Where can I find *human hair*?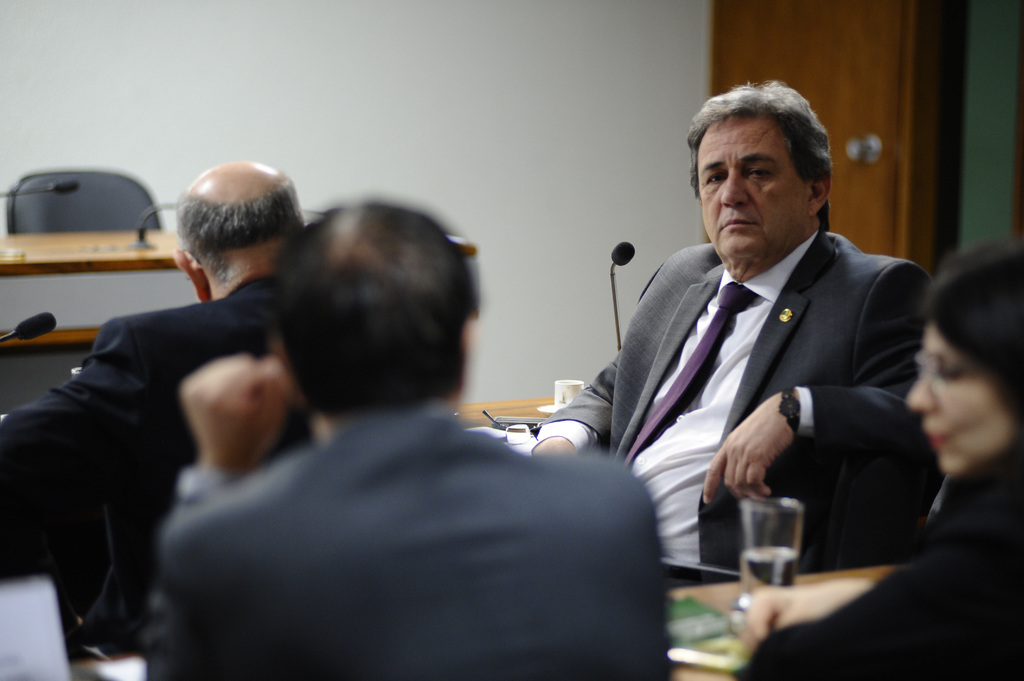
You can find it at [173, 170, 305, 289].
